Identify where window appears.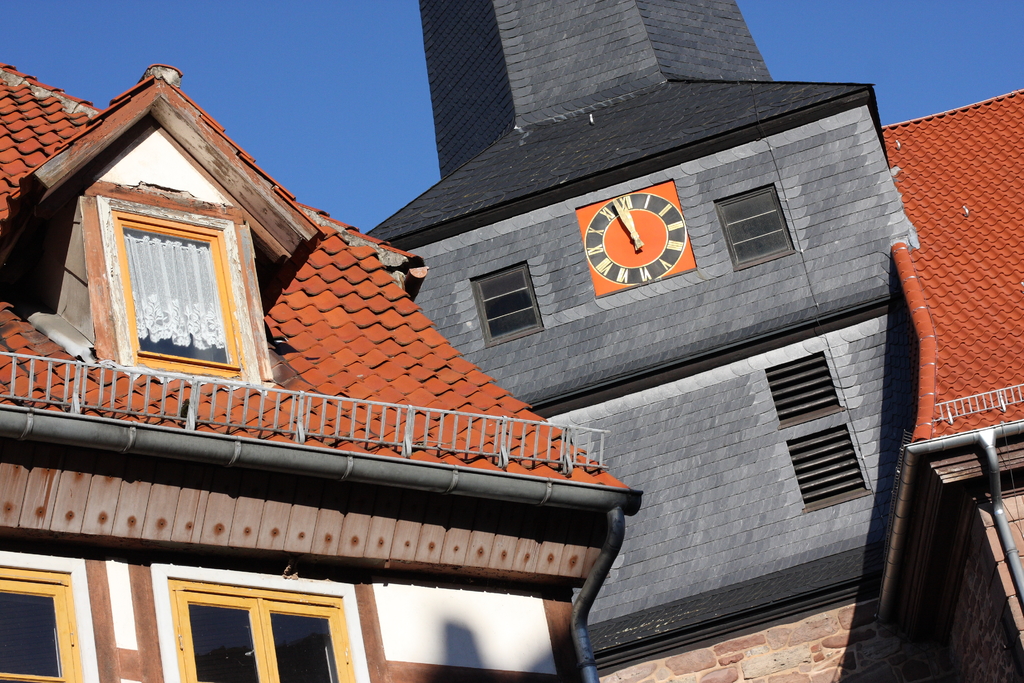
Appears at [x1=114, y1=210, x2=246, y2=371].
